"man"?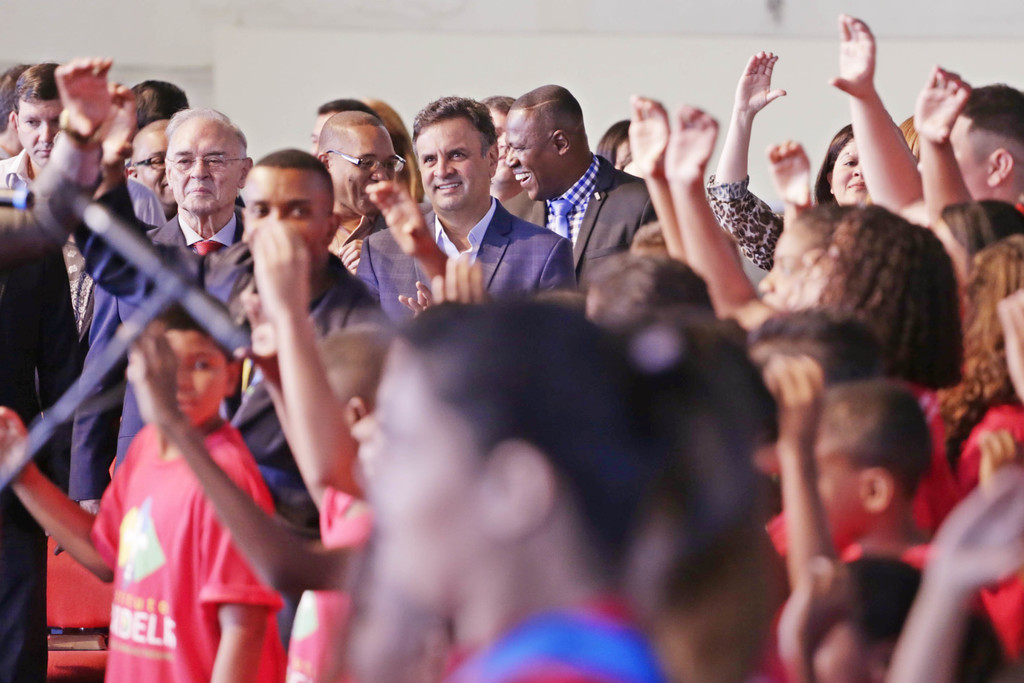
<bbox>61, 138, 381, 549</bbox>
